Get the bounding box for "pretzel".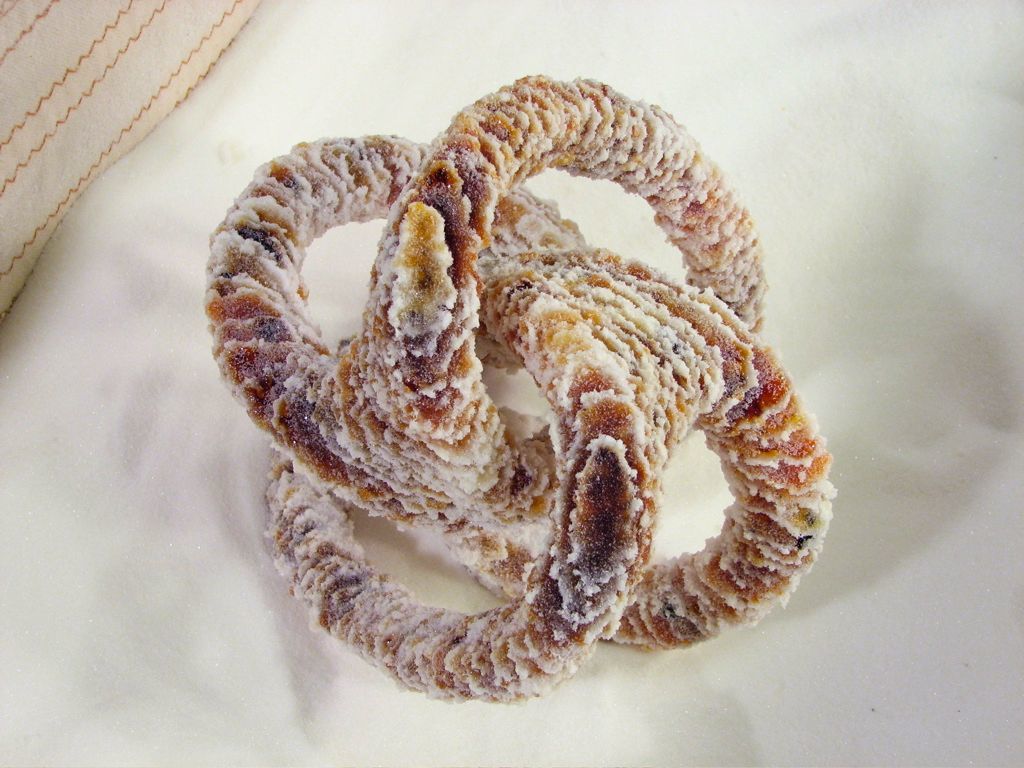
194:72:832:701.
